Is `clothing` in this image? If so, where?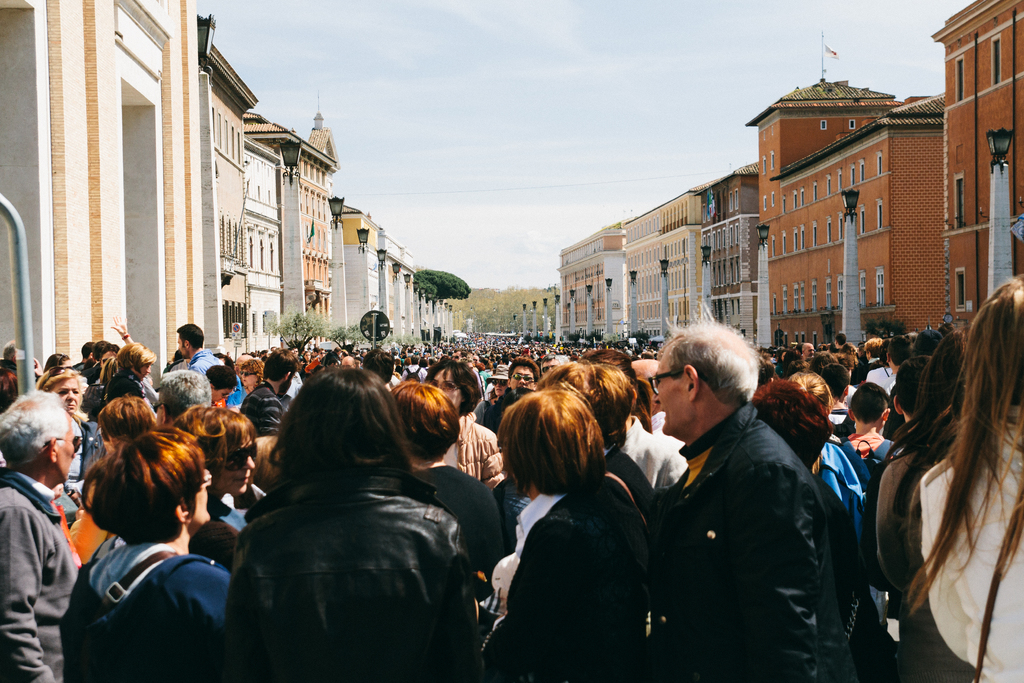
Yes, at left=865, top=368, right=893, bottom=385.
